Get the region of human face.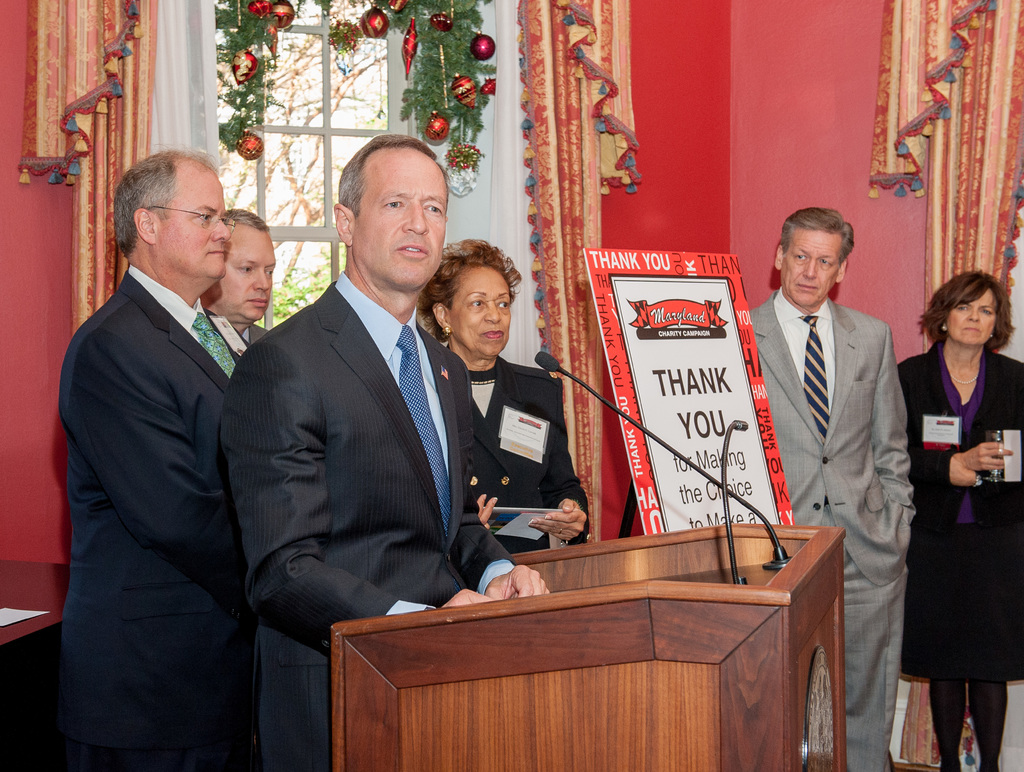
region(156, 163, 234, 290).
